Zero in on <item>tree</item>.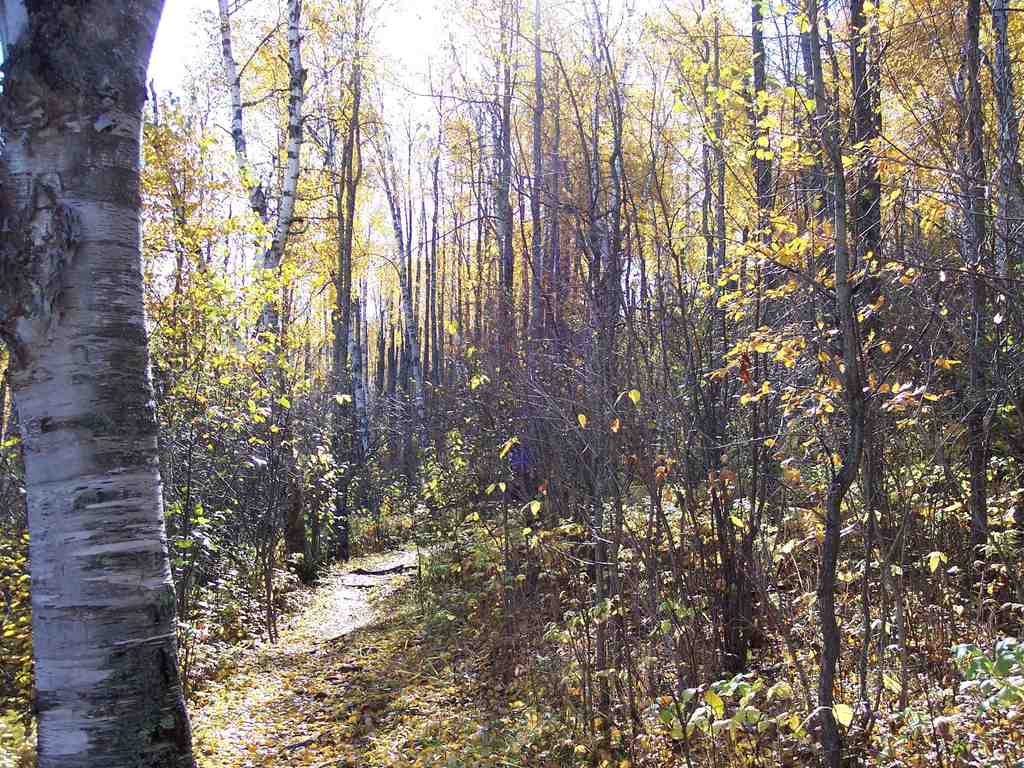
Zeroed in: {"x1": 0, "y1": 0, "x2": 202, "y2": 767}.
